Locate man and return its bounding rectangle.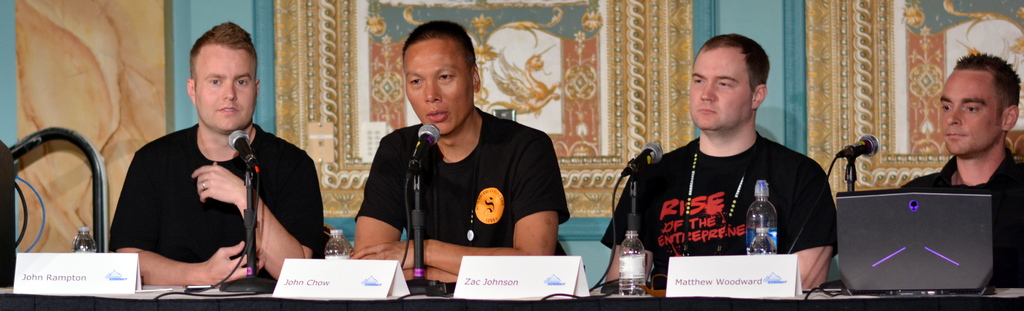
{"left": 118, "top": 25, "right": 272, "bottom": 286}.
